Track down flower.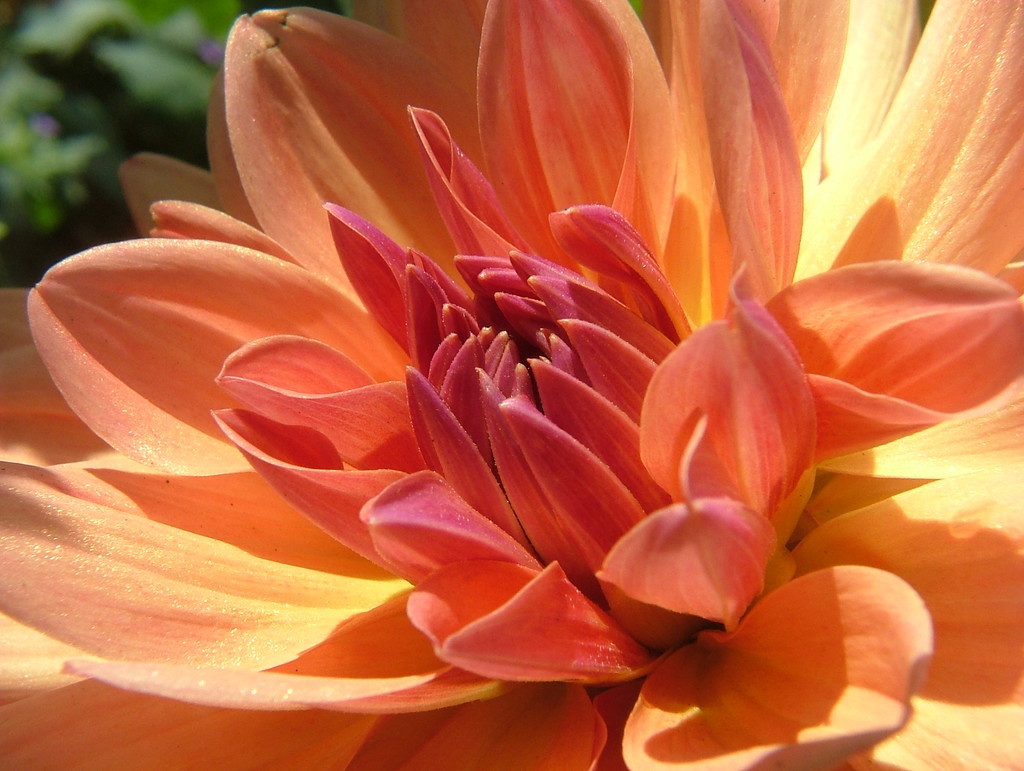
Tracked to l=8, t=11, r=1020, b=731.
